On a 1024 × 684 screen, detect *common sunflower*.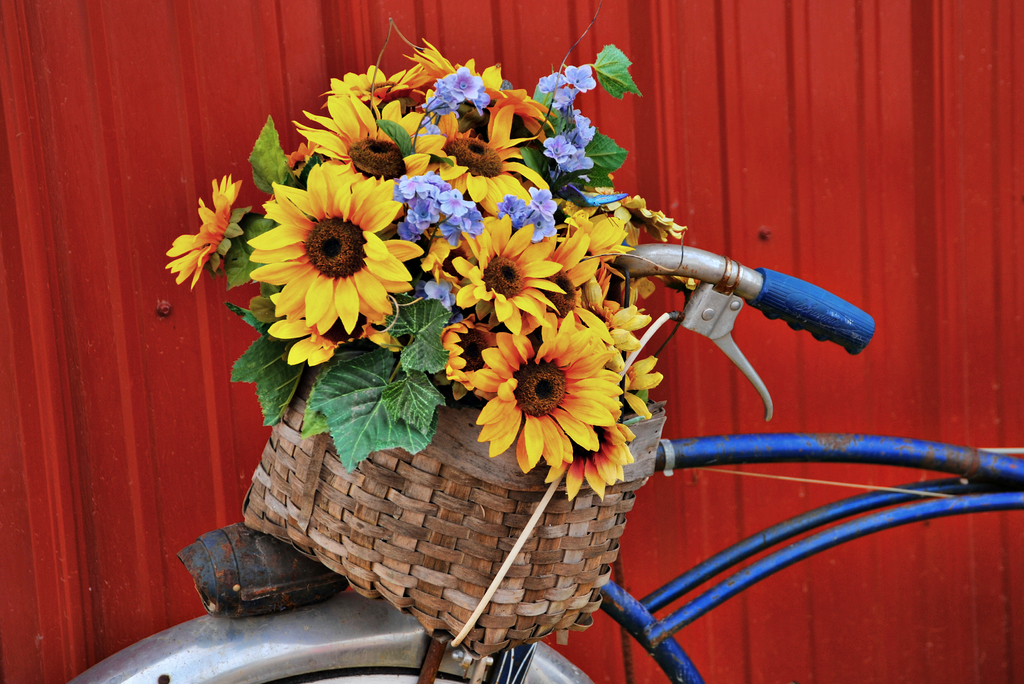
(x1=477, y1=320, x2=627, y2=467).
